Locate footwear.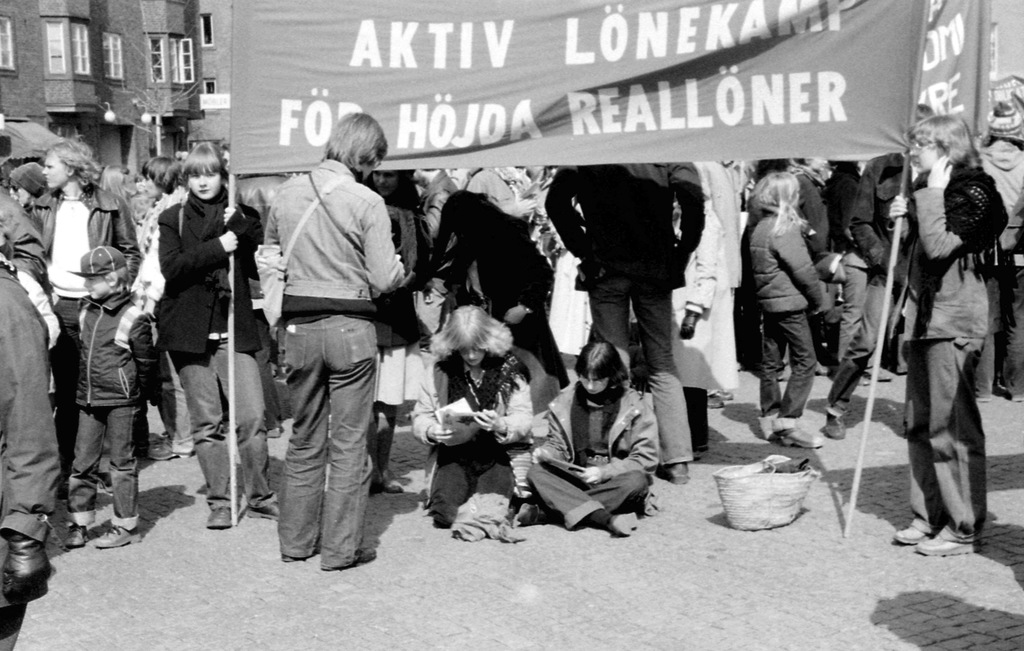
Bounding box: bbox(660, 462, 691, 488).
